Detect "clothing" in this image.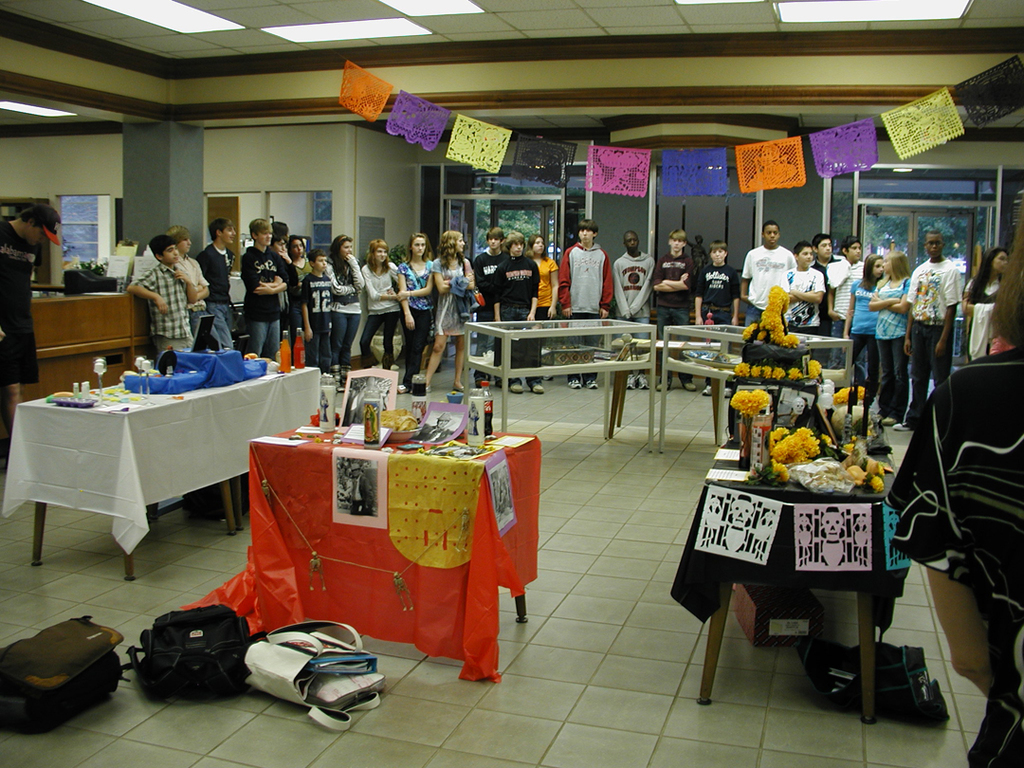
Detection: 430 265 472 337.
